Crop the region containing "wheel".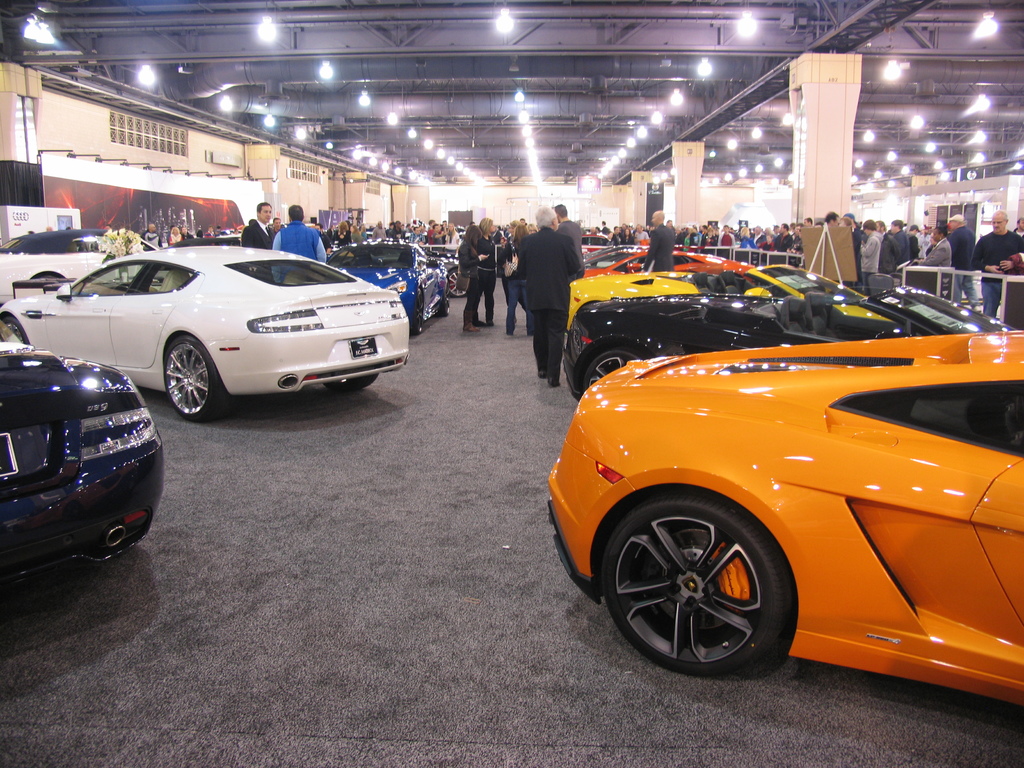
Crop region: x1=449, y1=269, x2=465, y2=296.
